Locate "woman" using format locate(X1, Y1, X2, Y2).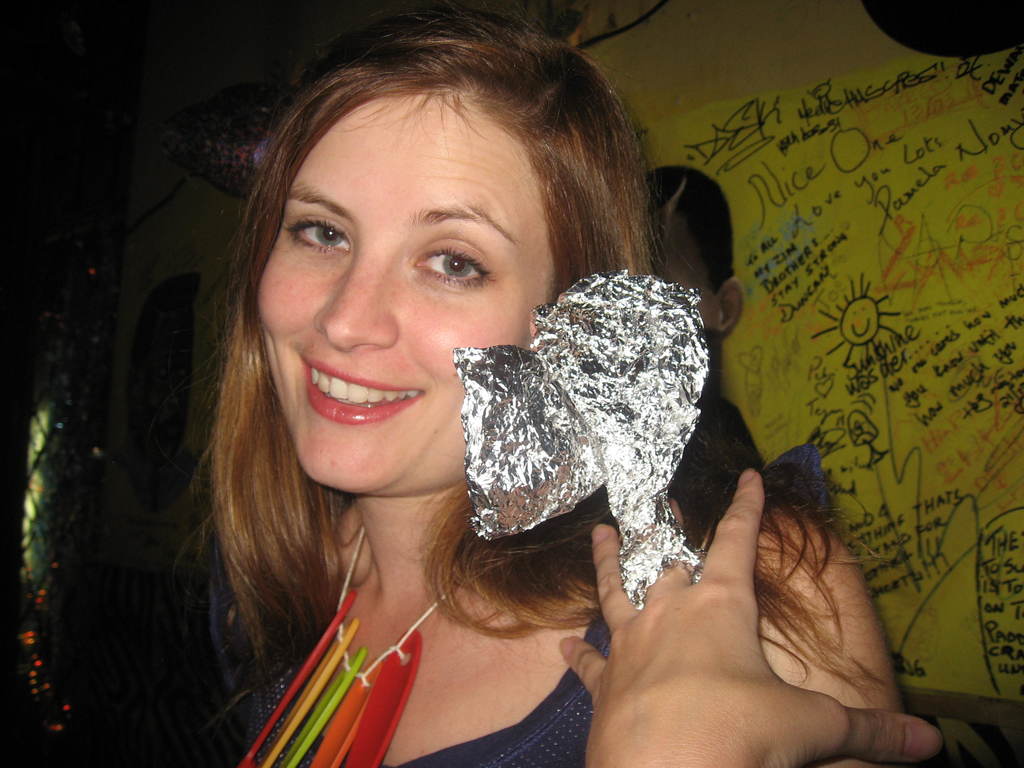
locate(191, 0, 929, 767).
